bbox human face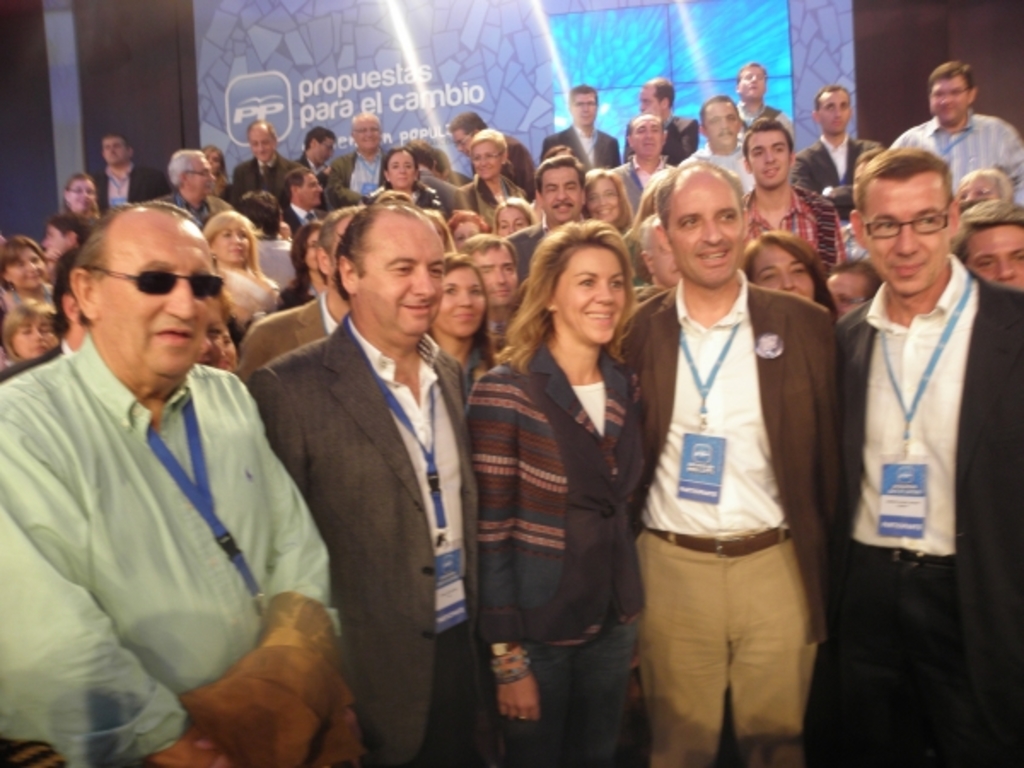
666, 167, 749, 278
